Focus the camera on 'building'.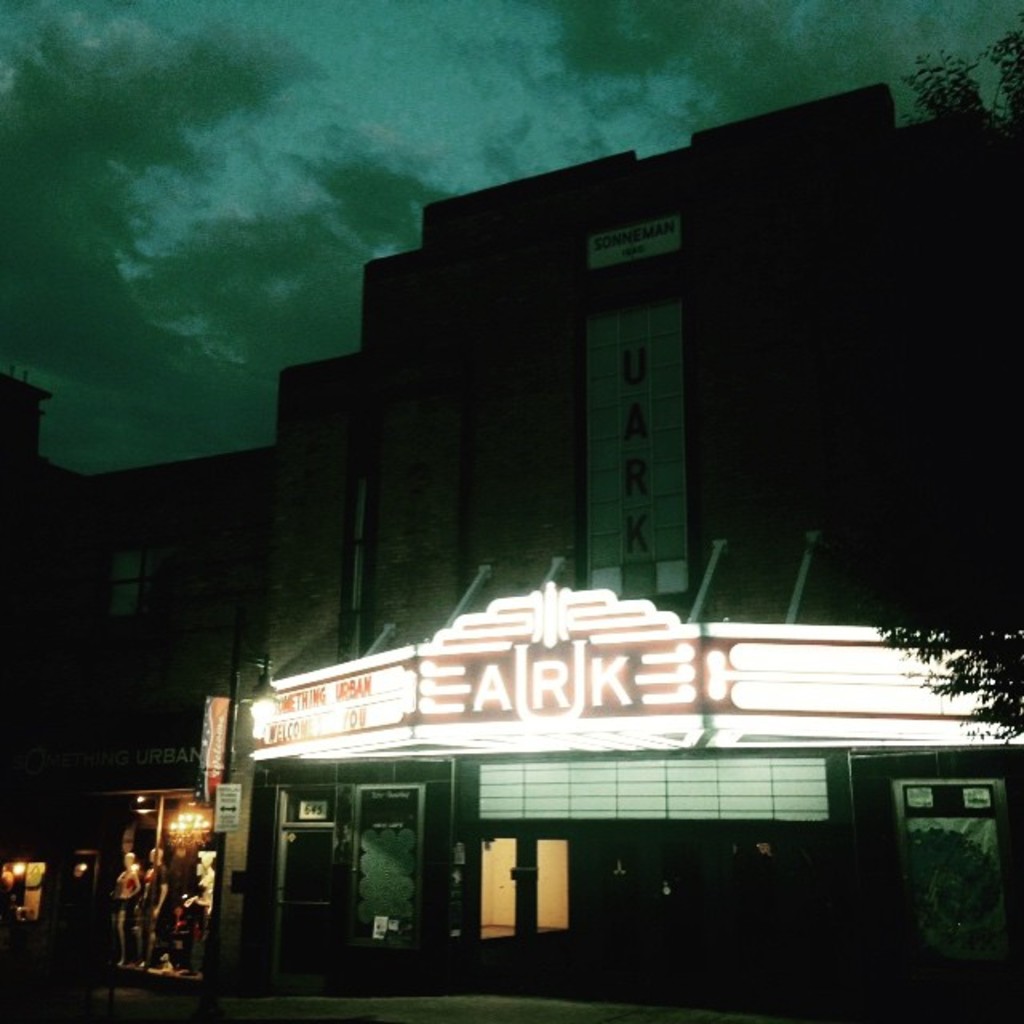
Focus region: pyautogui.locateOnScreen(219, 80, 1022, 1016).
